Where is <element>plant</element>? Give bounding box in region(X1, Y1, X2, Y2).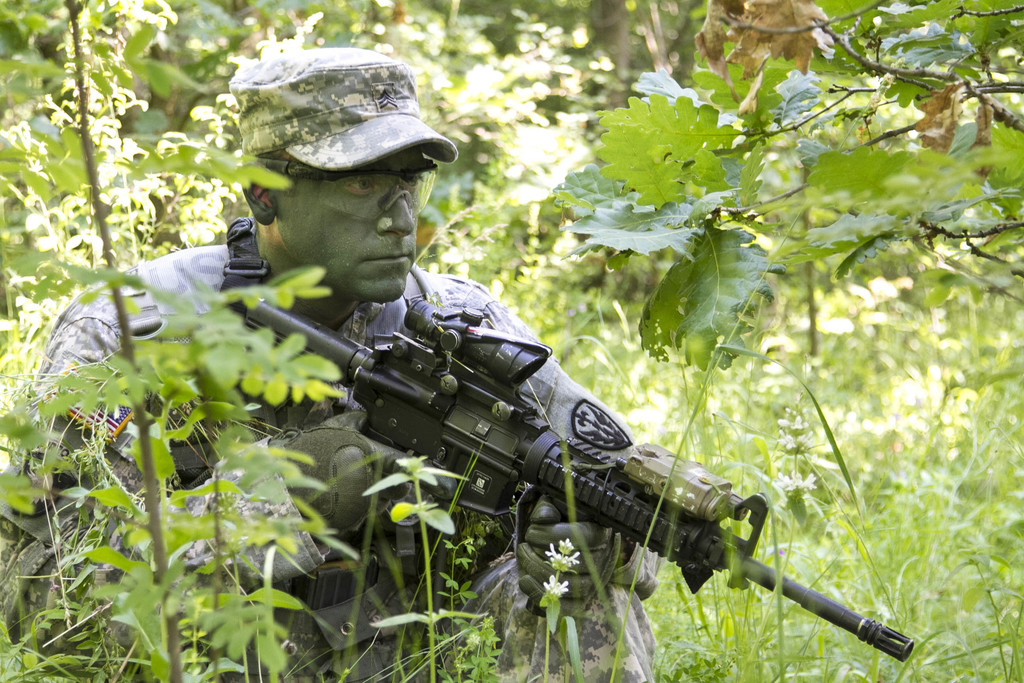
region(624, 243, 1022, 682).
